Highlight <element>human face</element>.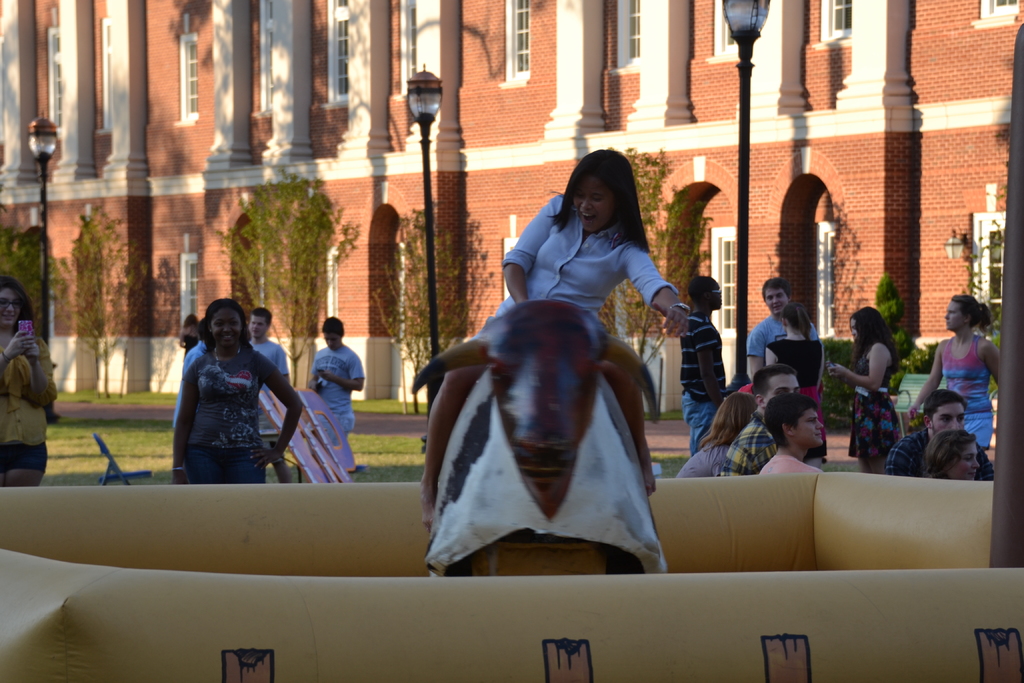
Highlighted region: (x1=0, y1=288, x2=20, y2=325).
